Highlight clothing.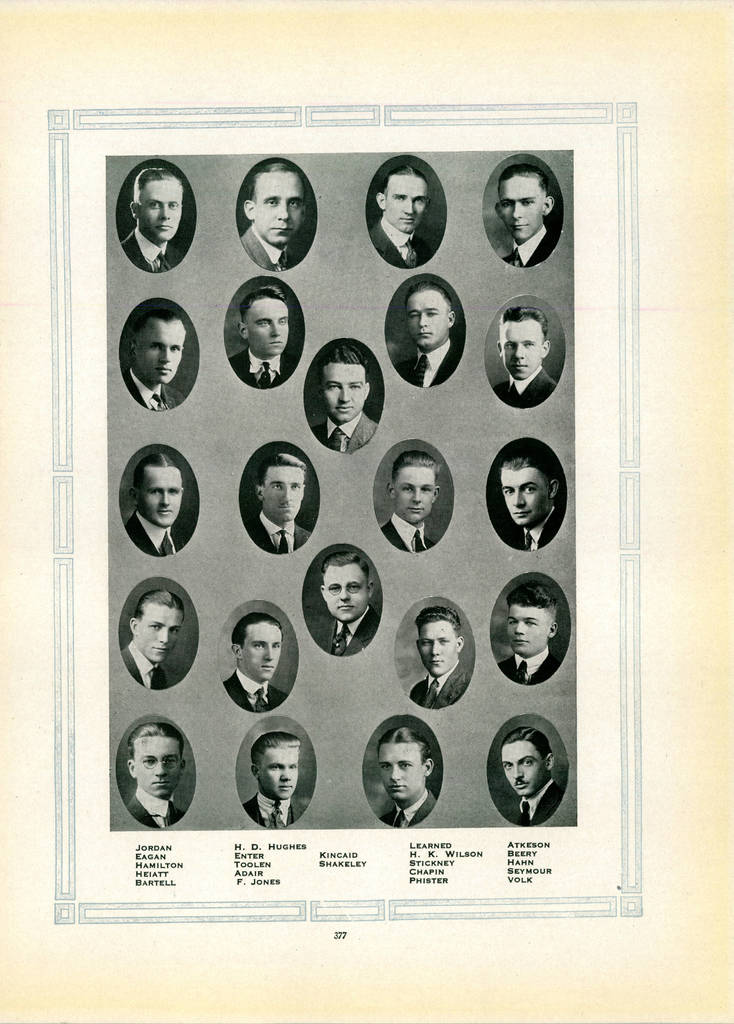
Highlighted region: [237,784,307,826].
